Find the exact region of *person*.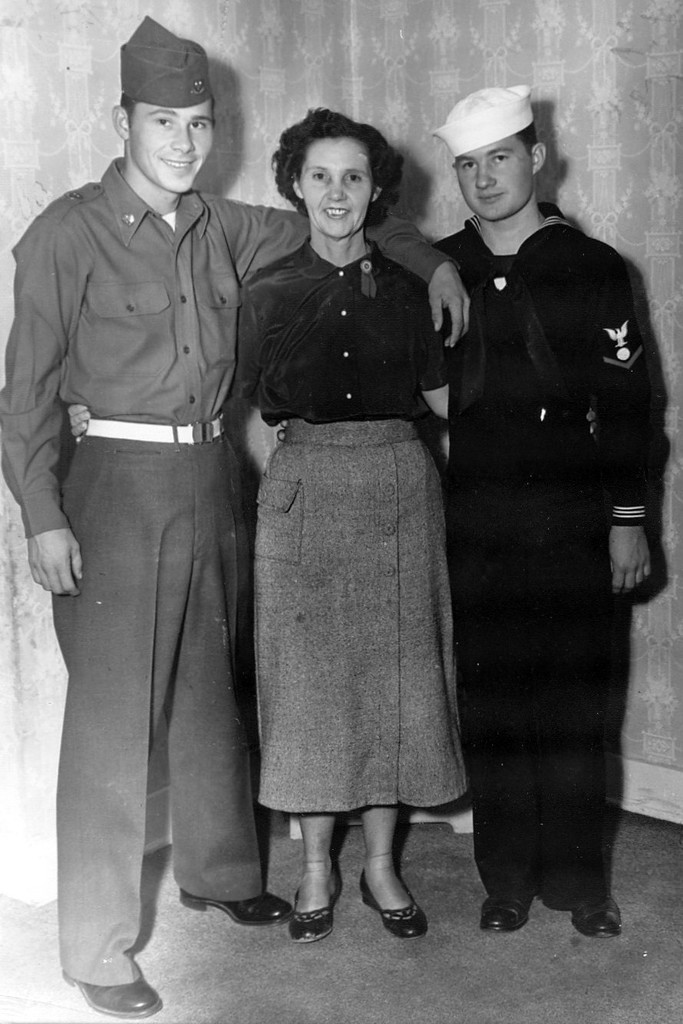
Exact region: [431, 77, 674, 968].
